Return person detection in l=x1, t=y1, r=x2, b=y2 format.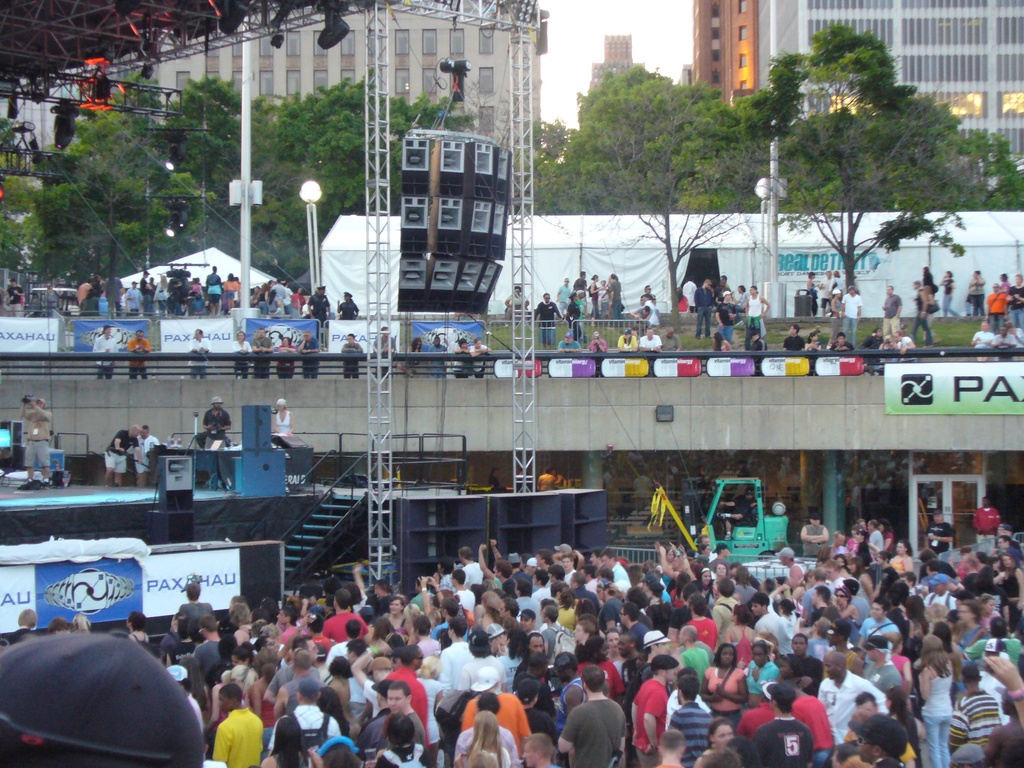
l=74, t=261, r=305, b=317.
